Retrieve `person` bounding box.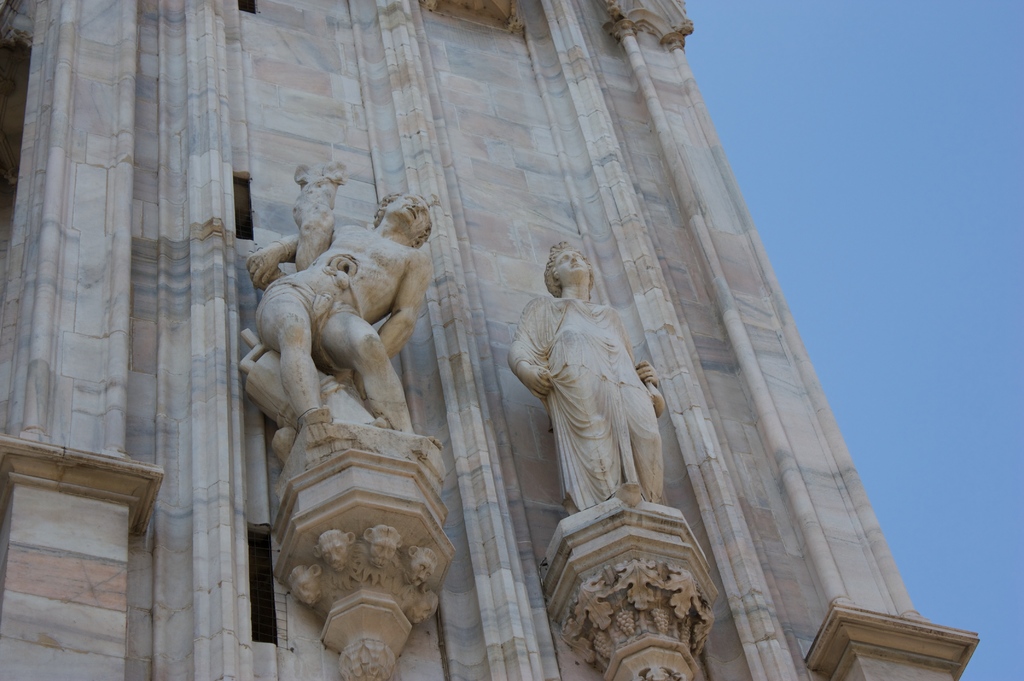
Bounding box: BBox(251, 188, 438, 439).
